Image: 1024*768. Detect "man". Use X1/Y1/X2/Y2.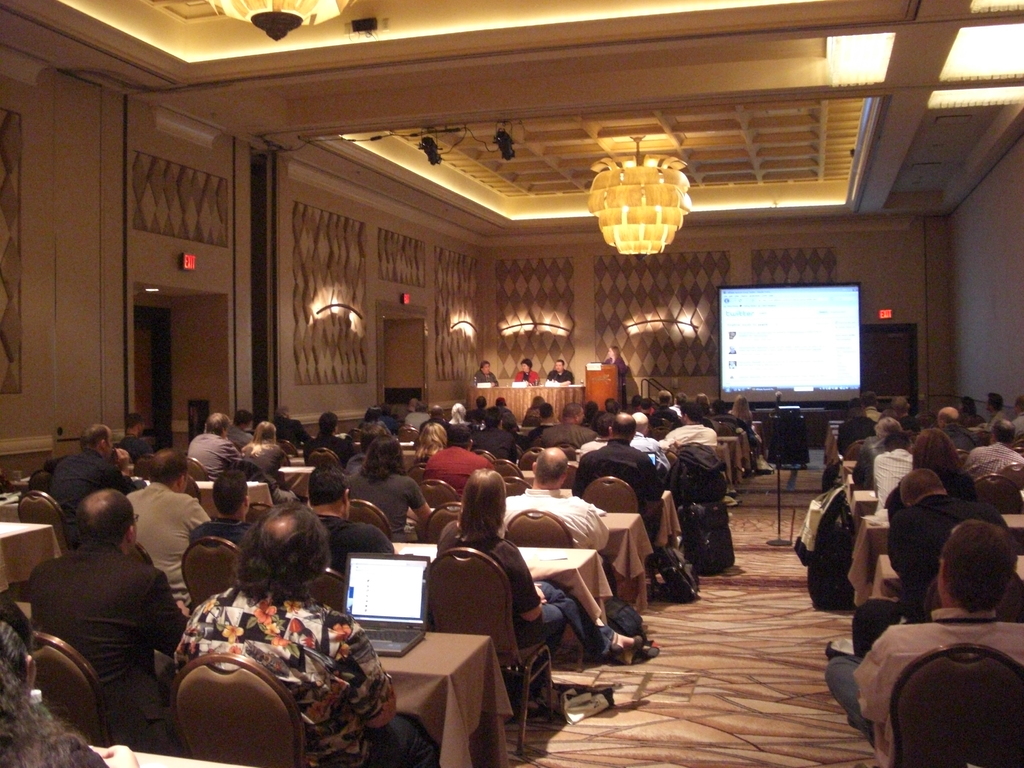
860/390/882/420.
